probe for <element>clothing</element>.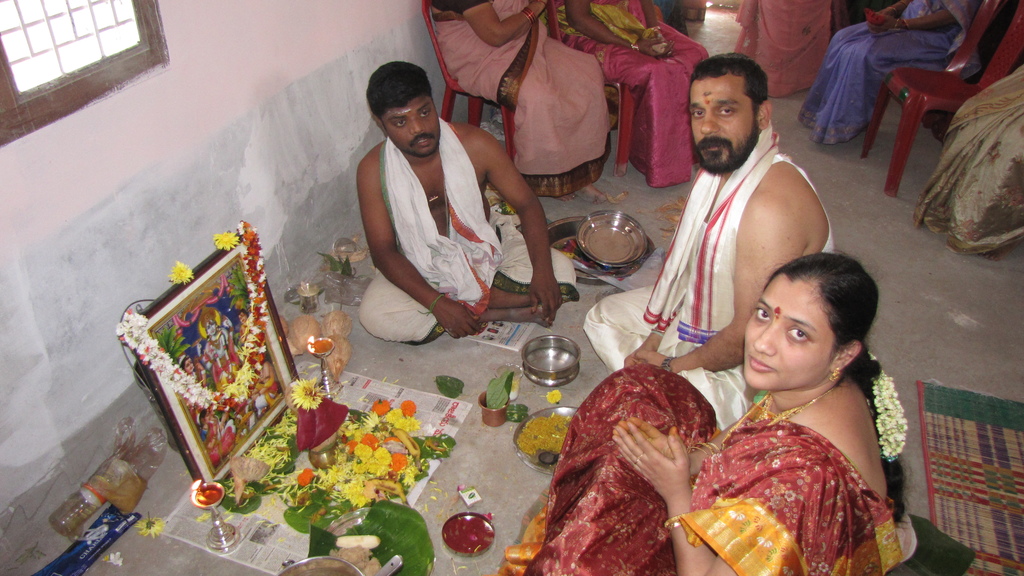
Probe result: select_region(426, 0, 614, 193).
